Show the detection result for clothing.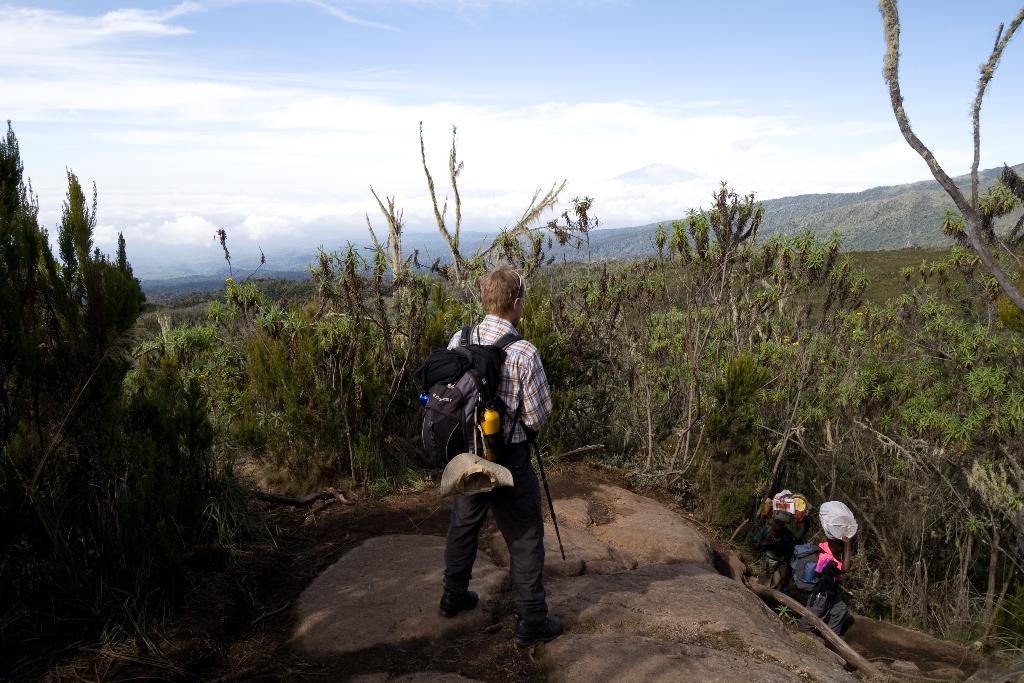
{"x1": 420, "y1": 305, "x2": 564, "y2": 614}.
